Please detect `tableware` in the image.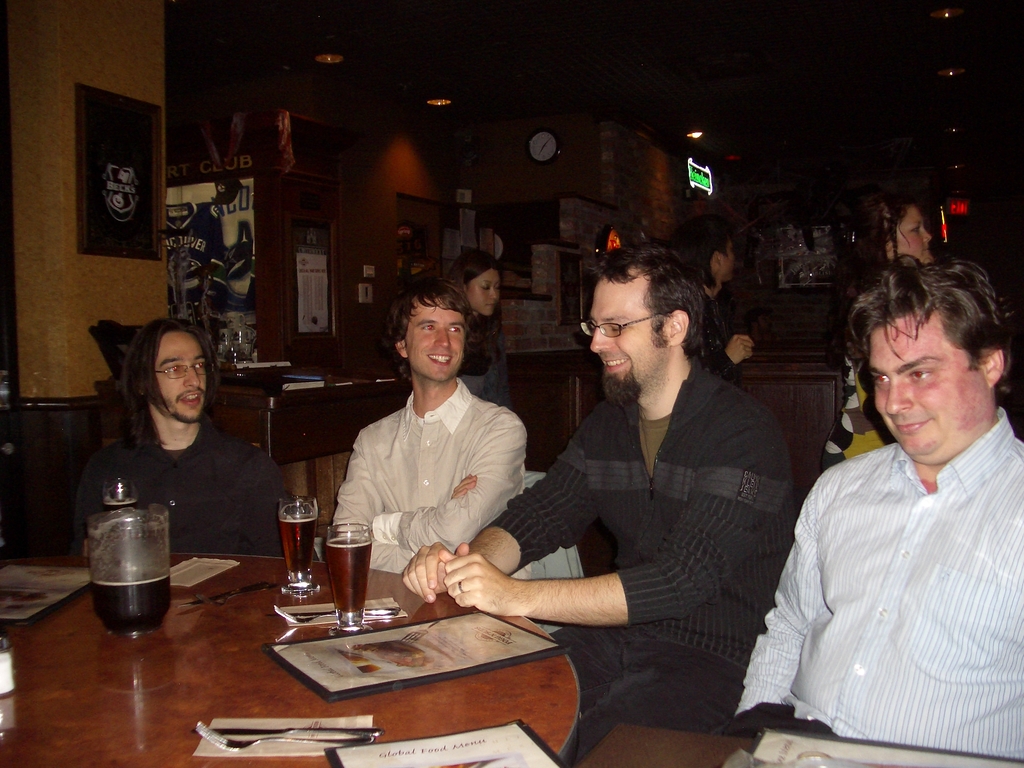
l=196, t=725, r=384, b=737.
